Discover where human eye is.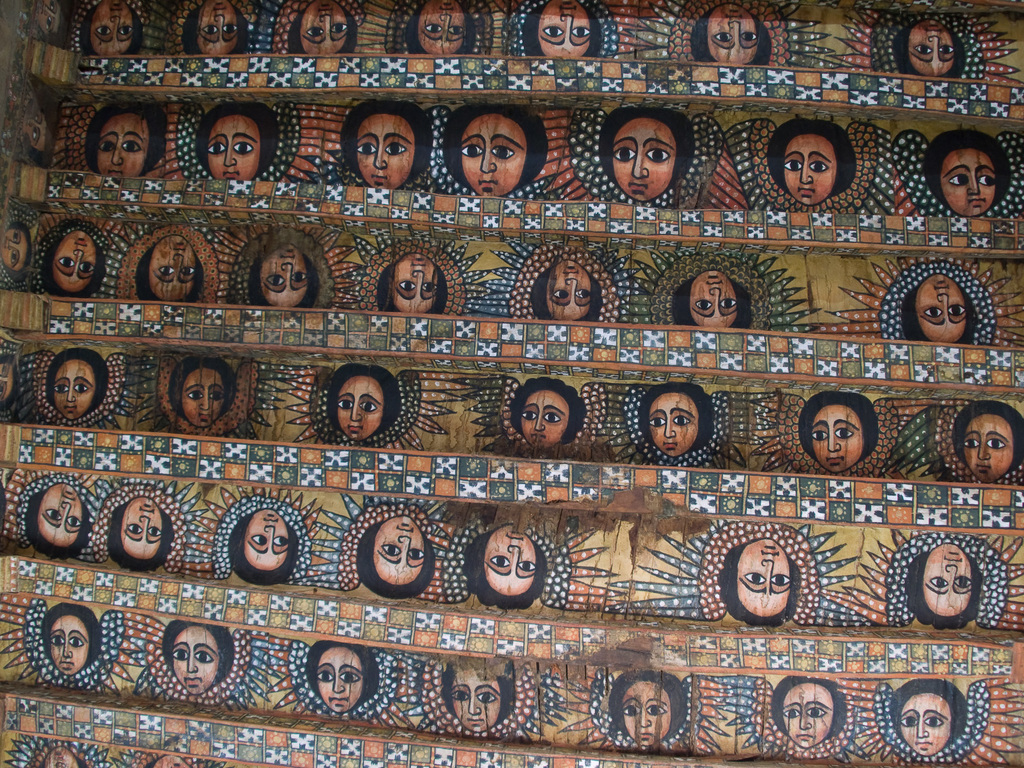
Discovered at region(719, 298, 737, 309).
